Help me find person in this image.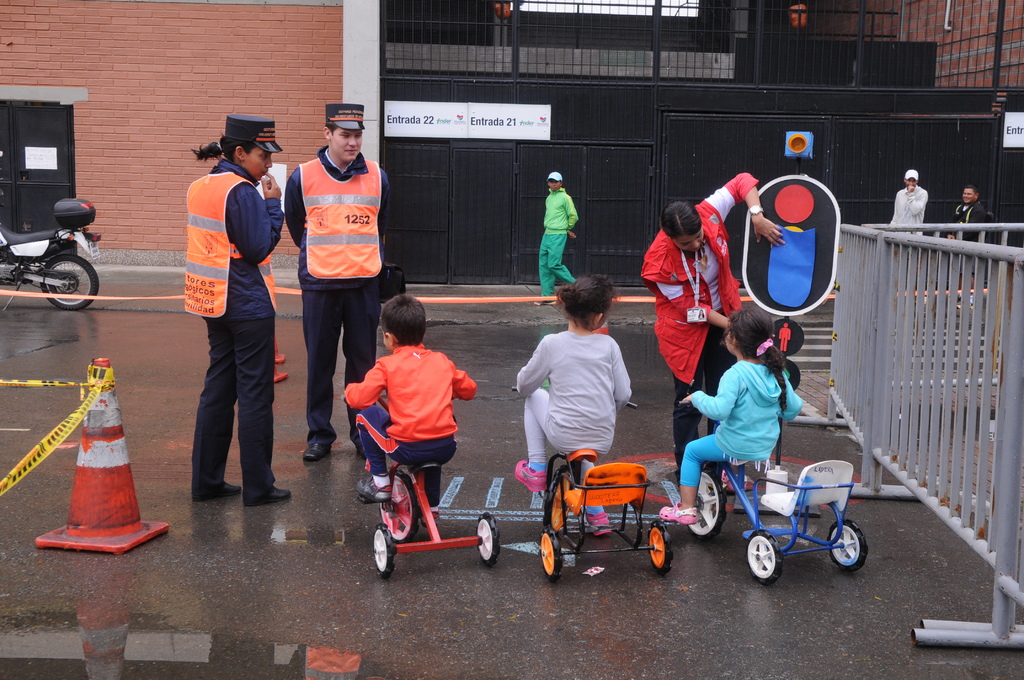
Found it: rect(641, 170, 784, 478).
